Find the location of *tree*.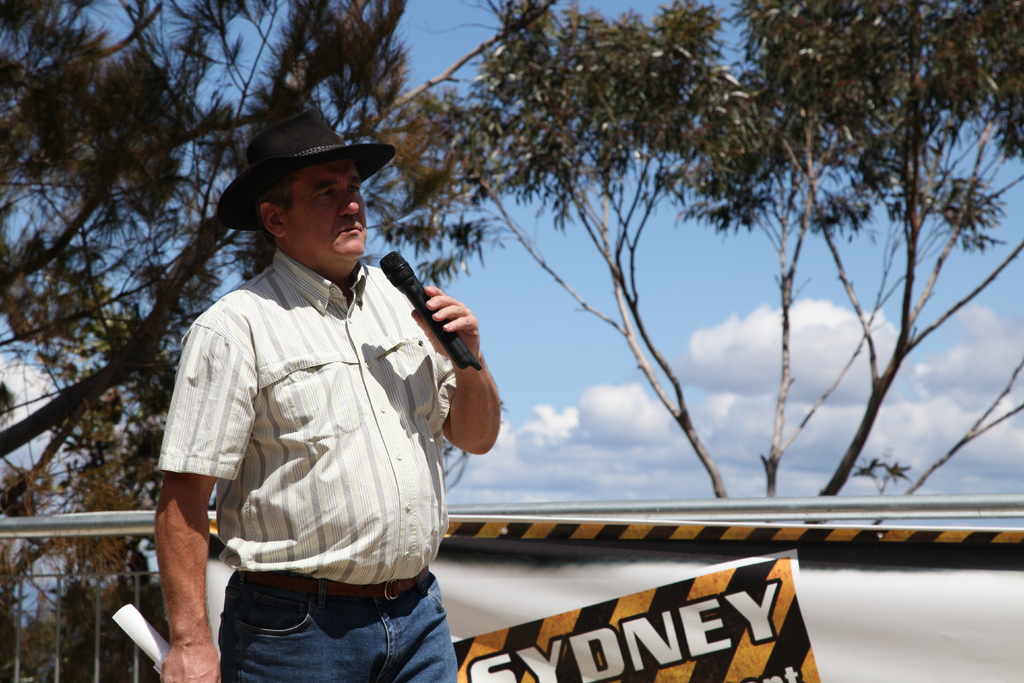
Location: {"x1": 743, "y1": 0, "x2": 1023, "y2": 488}.
